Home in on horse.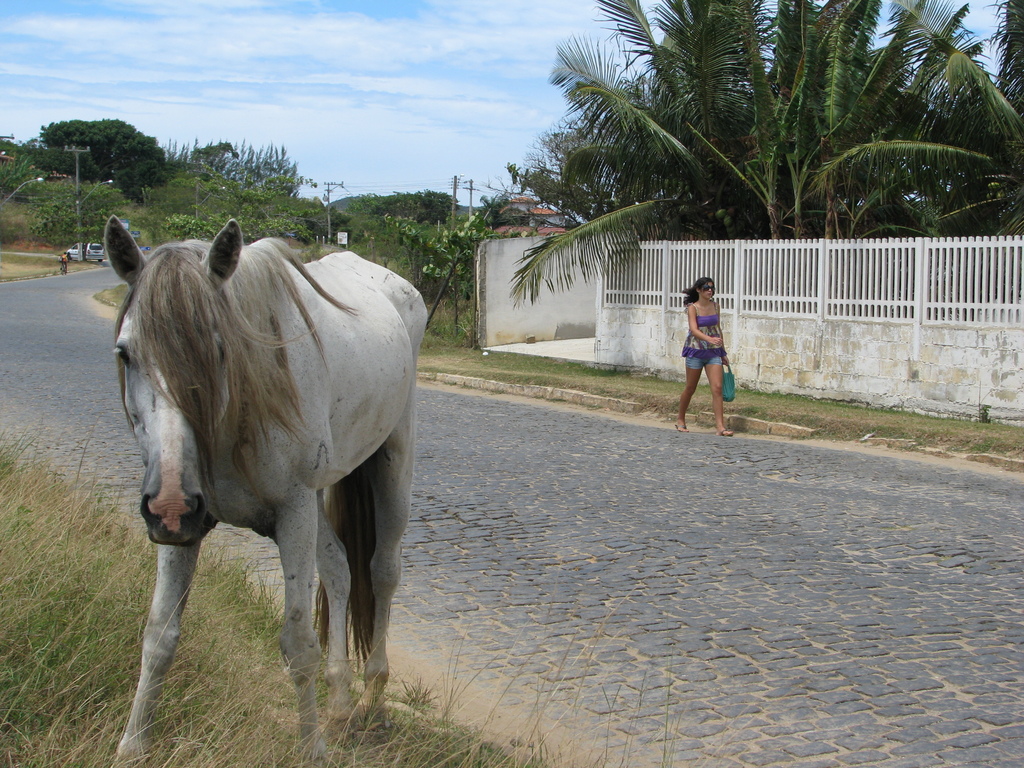
Homed in at <region>95, 216, 426, 765</region>.
